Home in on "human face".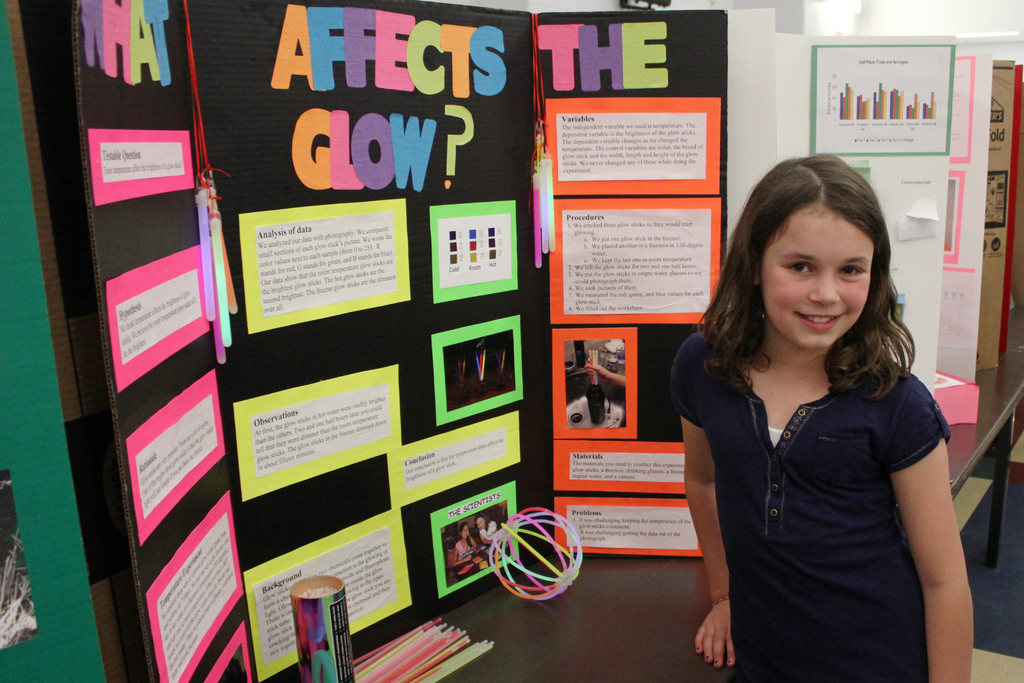
Homed in at [left=461, top=526, right=469, bottom=541].
